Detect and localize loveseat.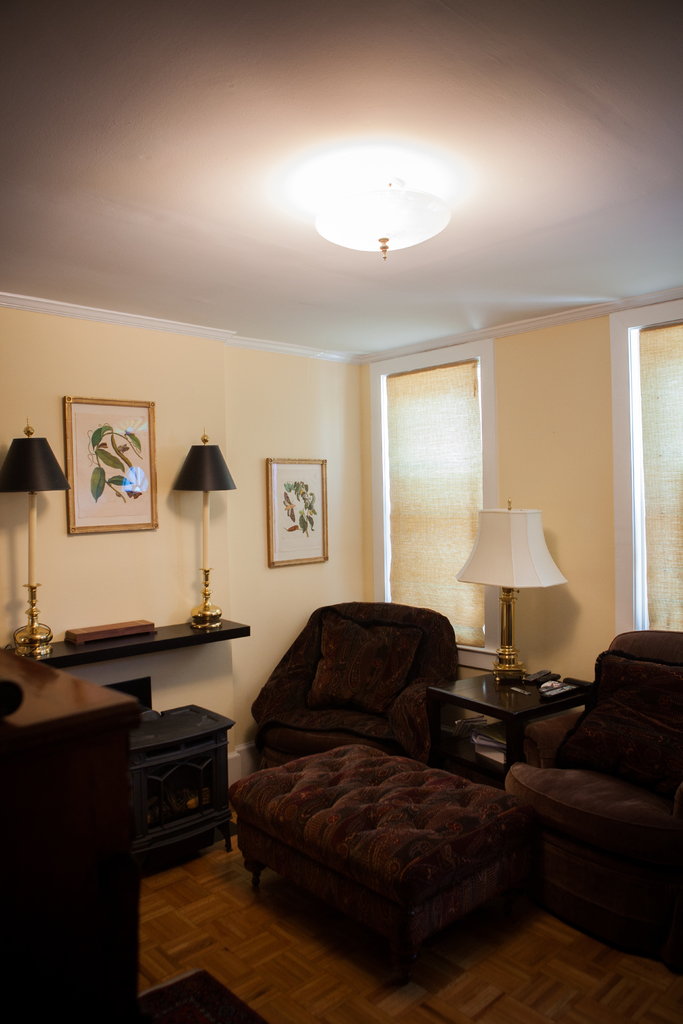
Localized at <box>505,621,682,945</box>.
